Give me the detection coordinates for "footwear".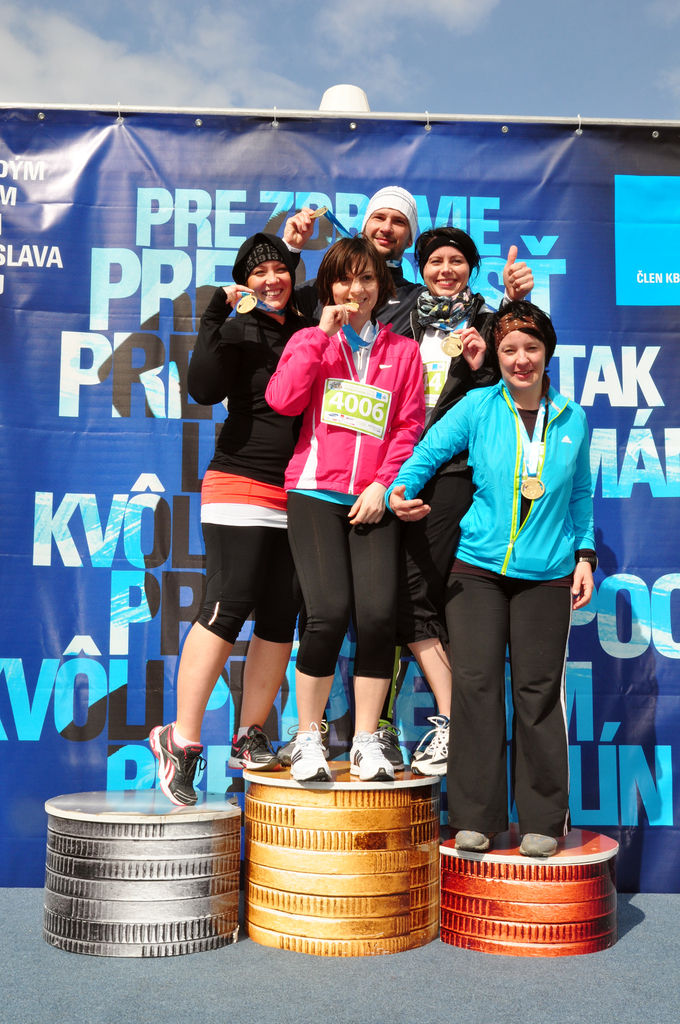
detection(149, 723, 208, 804).
